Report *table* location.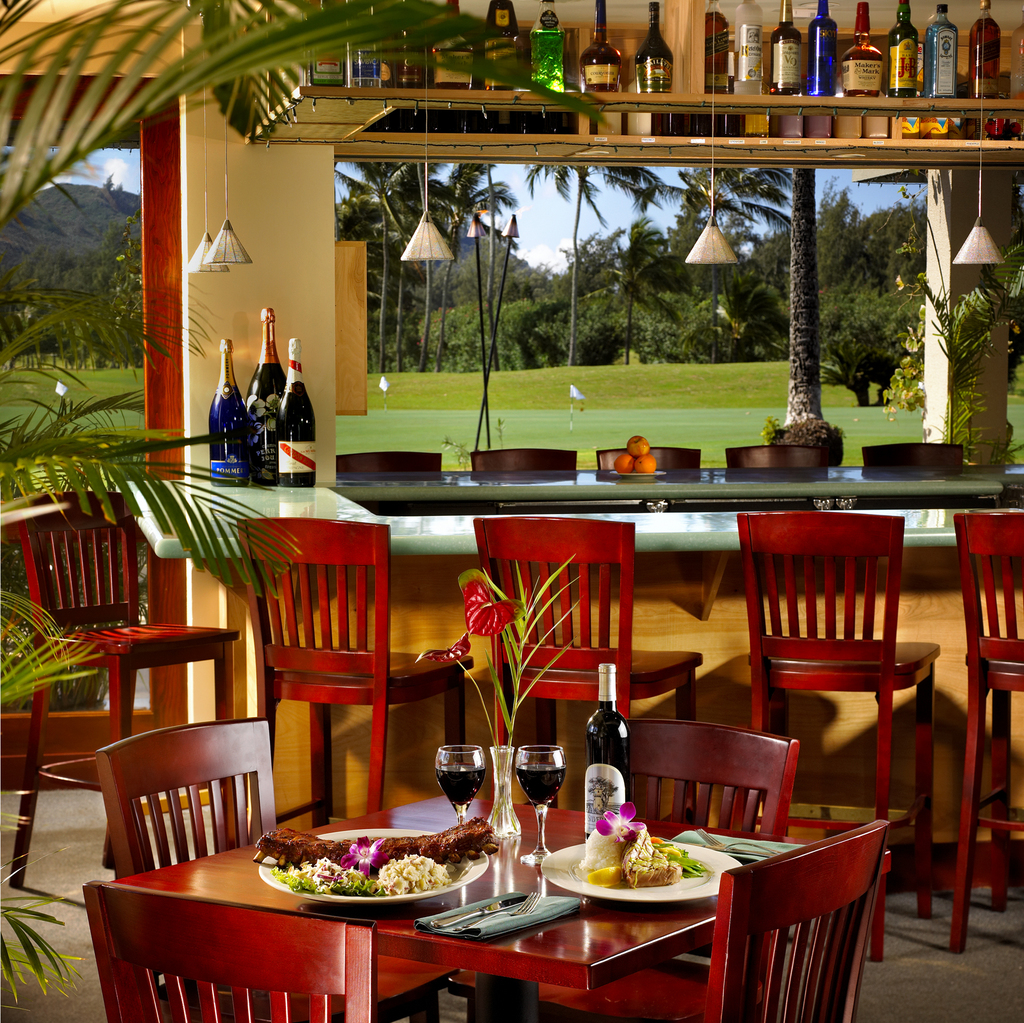
Report: 107,788,854,1013.
